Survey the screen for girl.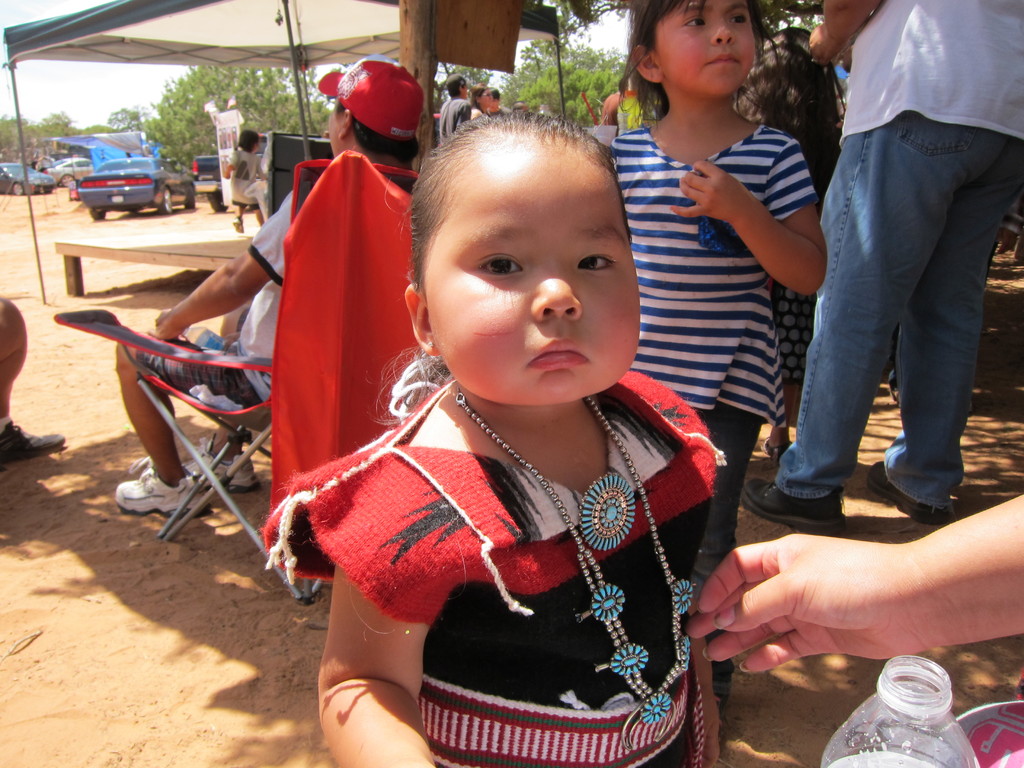
Survey found: l=608, t=0, r=829, b=577.
